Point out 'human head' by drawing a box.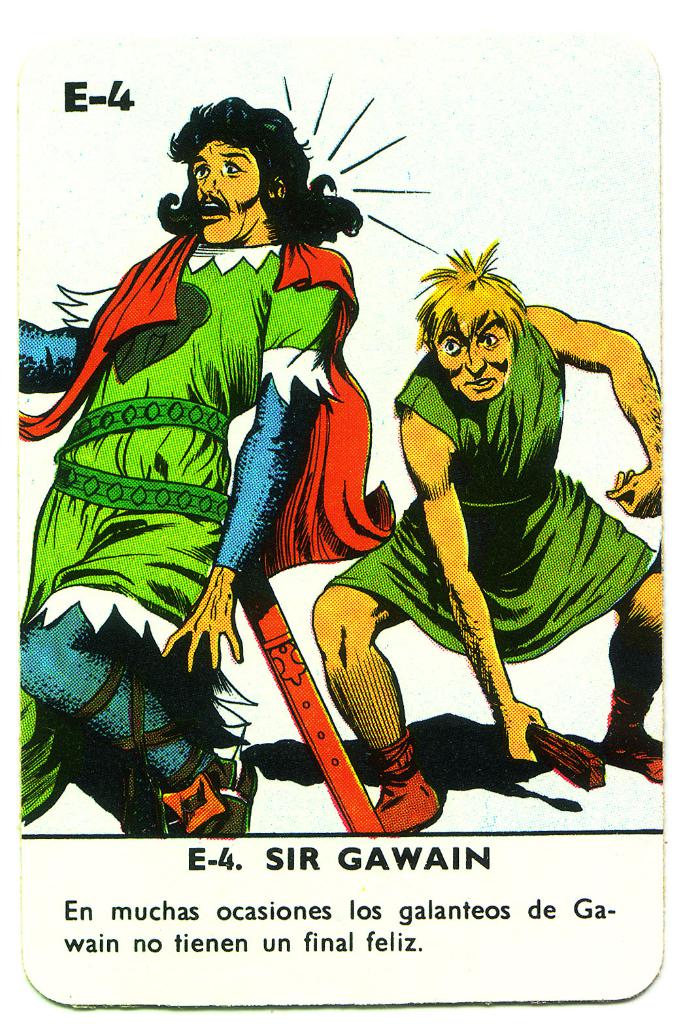
bbox=(421, 259, 526, 400).
